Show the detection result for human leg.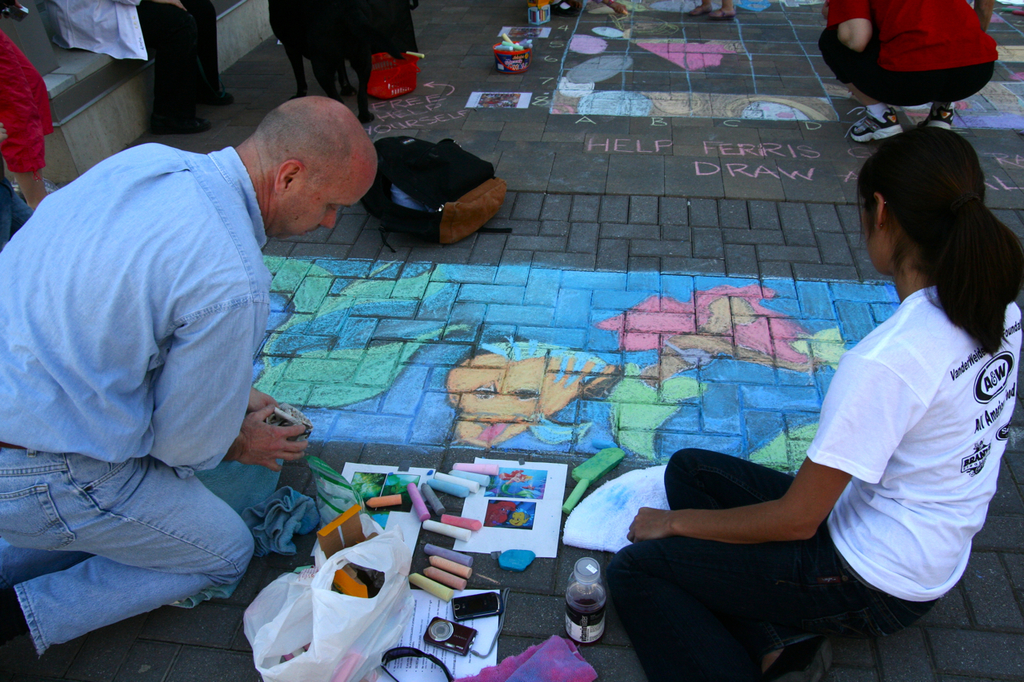
<bbox>661, 445, 795, 500</bbox>.
